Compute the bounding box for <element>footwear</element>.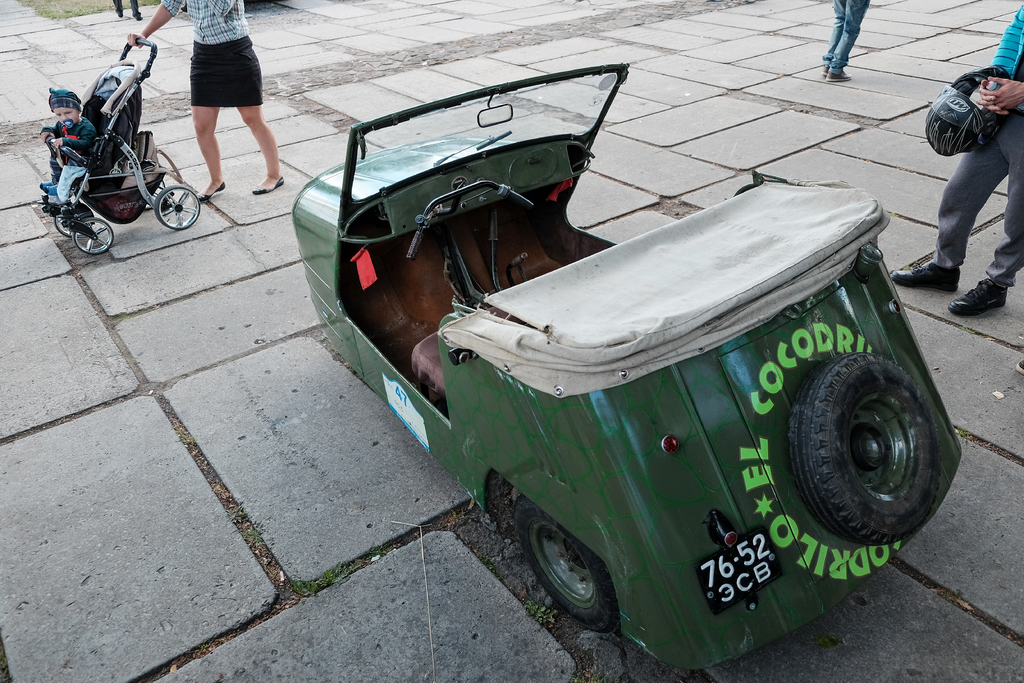
BBox(891, 260, 956, 298).
